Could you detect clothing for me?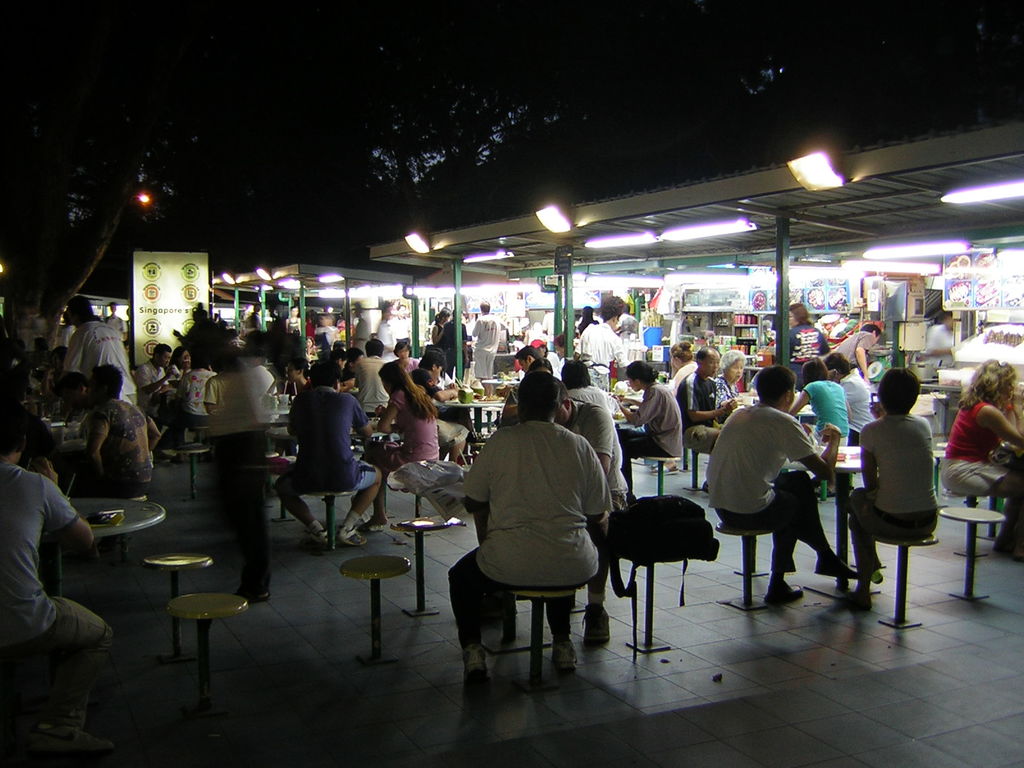
Detection result: (left=586, top=315, right=627, bottom=410).
